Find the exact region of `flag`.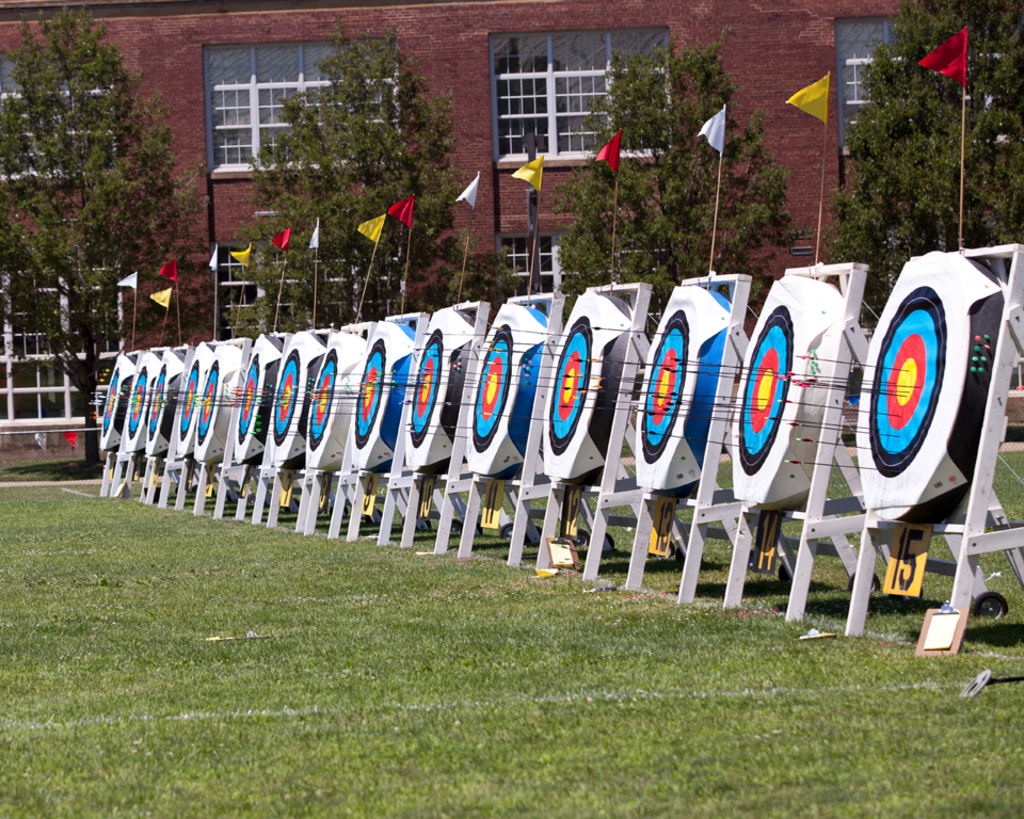
Exact region: 596/129/621/175.
